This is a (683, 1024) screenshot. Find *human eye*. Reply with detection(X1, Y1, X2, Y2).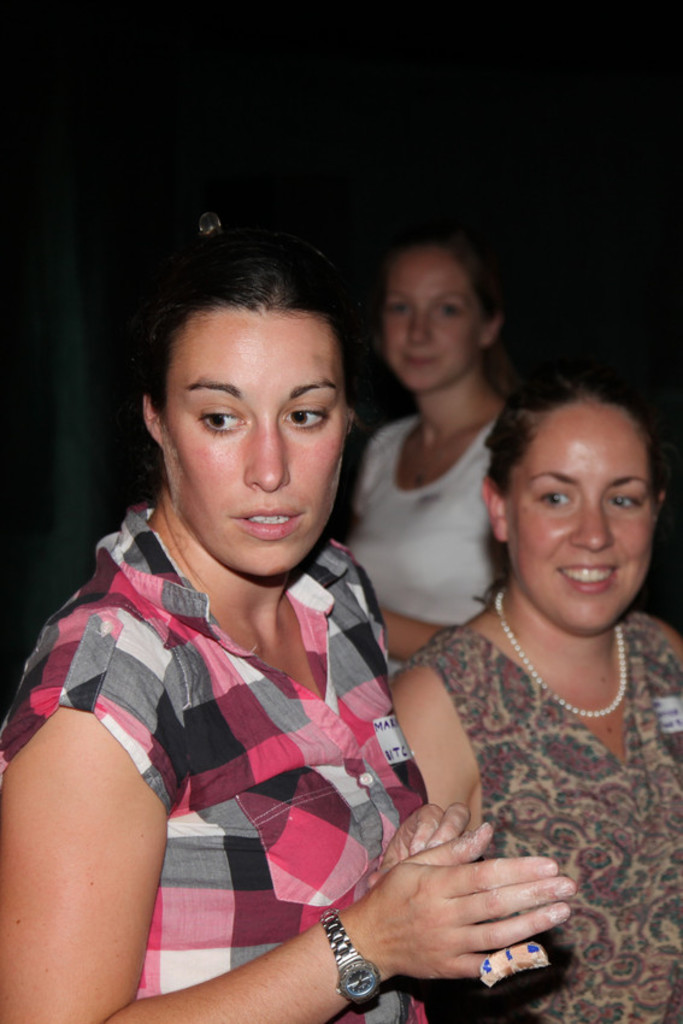
detection(284, 405, 332, 437).
